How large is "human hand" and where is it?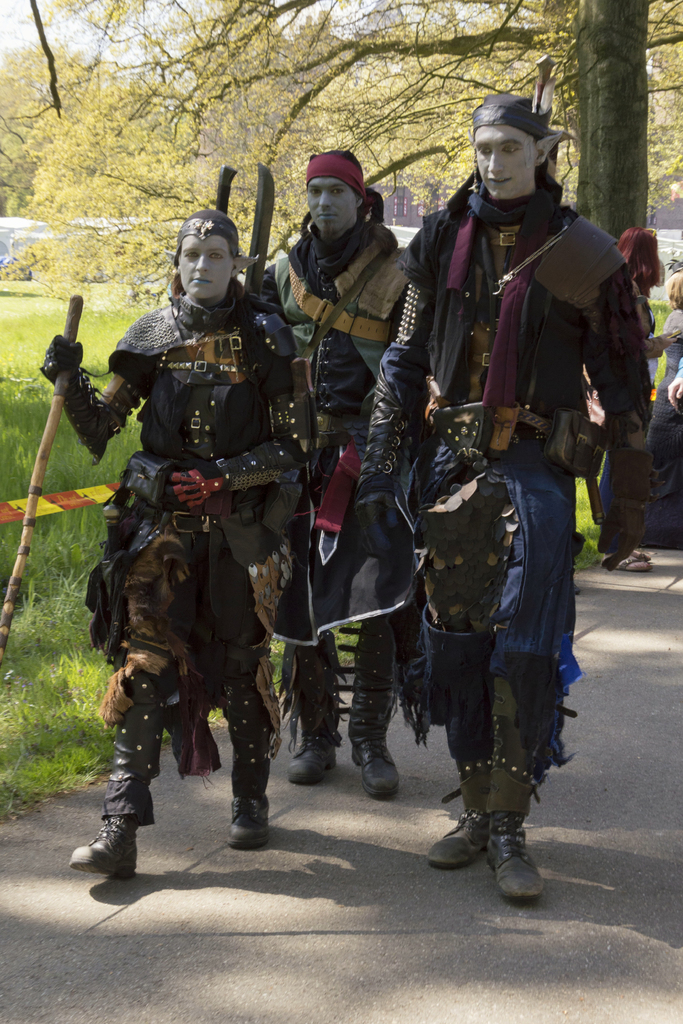
Bounding box: 664/377/682/410.
